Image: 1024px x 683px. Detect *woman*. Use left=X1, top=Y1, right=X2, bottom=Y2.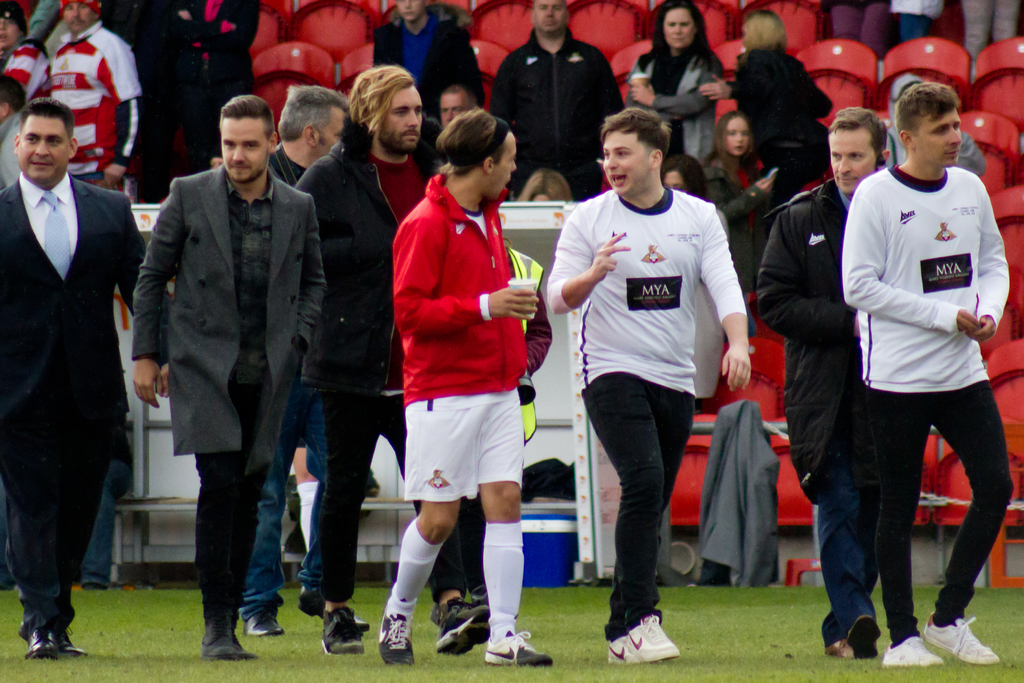
left=695, top=8, right=839, bottom=197.
